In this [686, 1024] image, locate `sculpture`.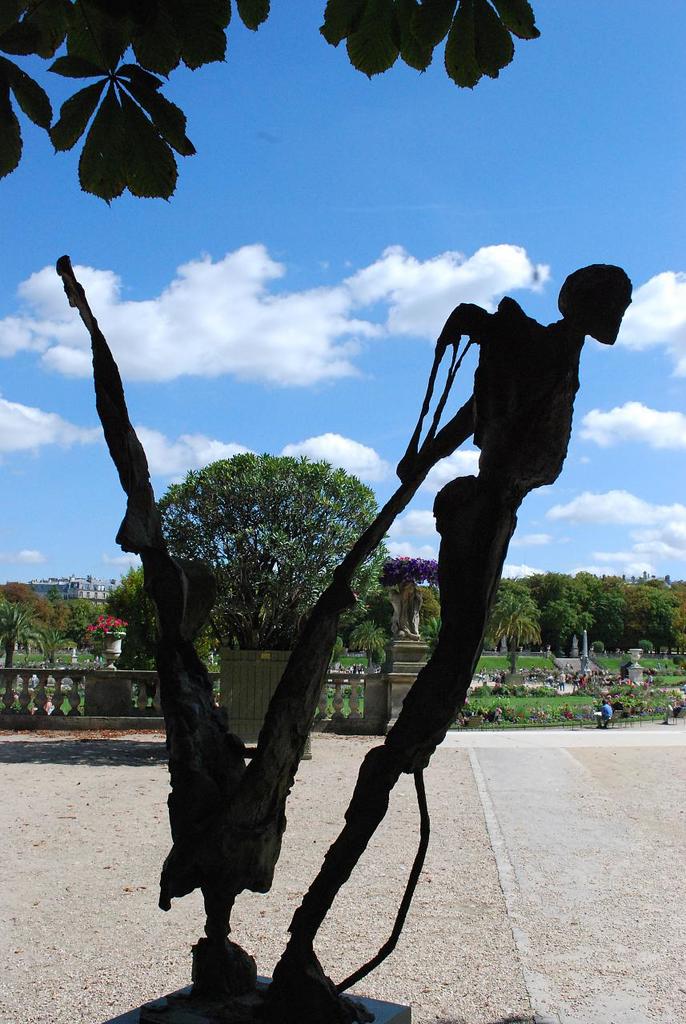
Bounding box: 50,255,382,1002.
